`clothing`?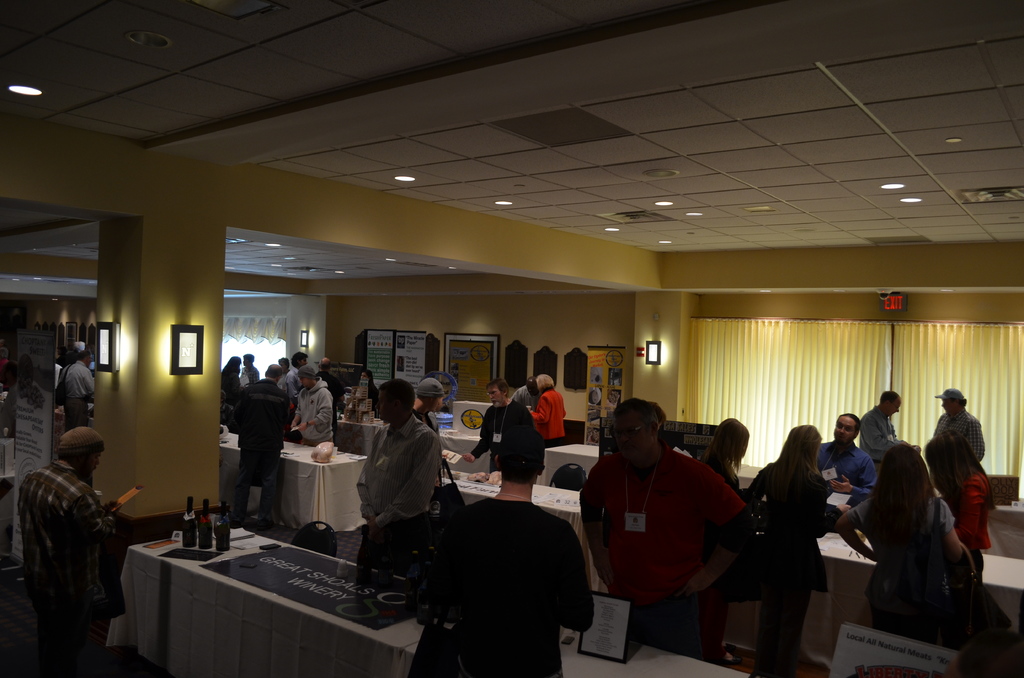
<region>738, 442, 845, 661</region>
